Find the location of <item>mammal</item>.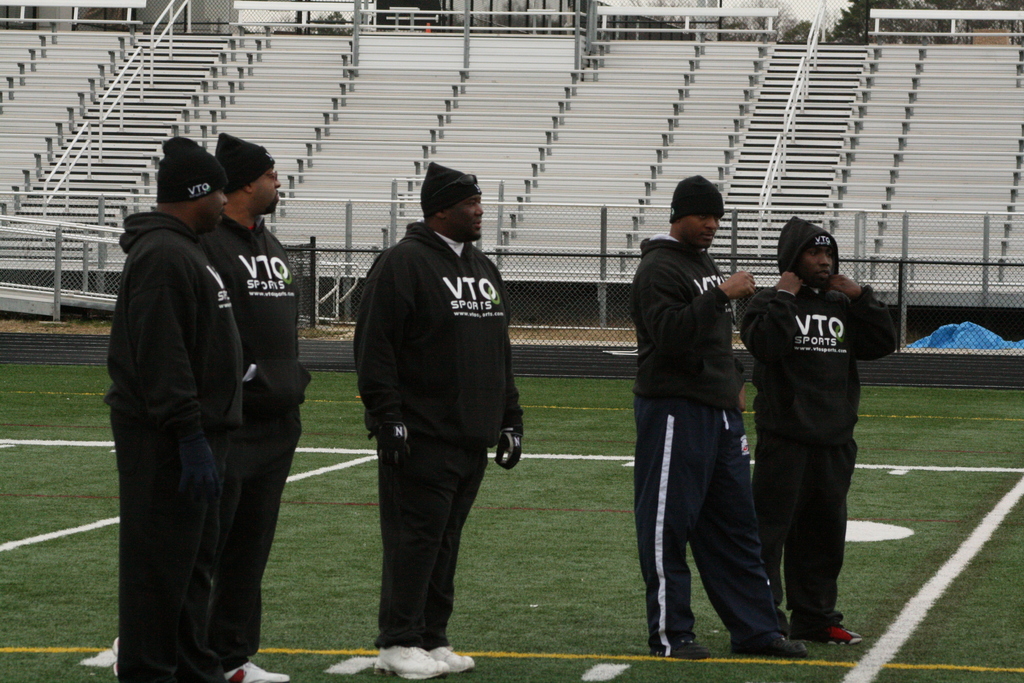
Location: x1=630, y1=167, x2=813, y2=657.
